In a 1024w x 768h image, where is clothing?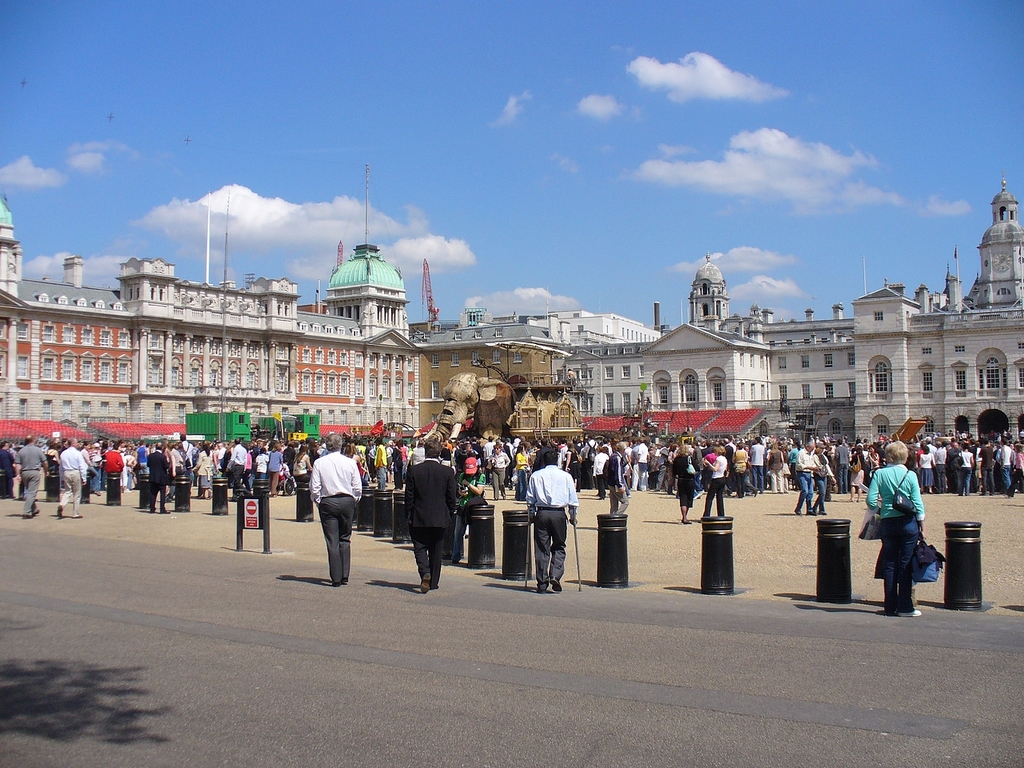
(left=606, top=449, right=629, bottom=517).
